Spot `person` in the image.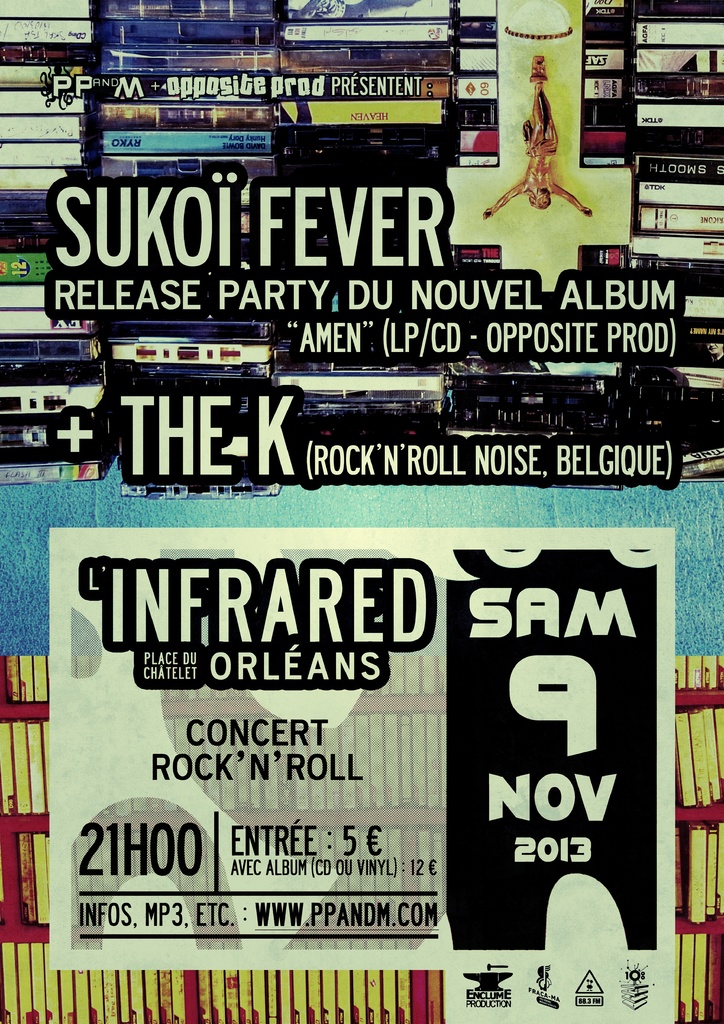
`person` found at [x1=478, y1=53, x2=595, y2=217].
